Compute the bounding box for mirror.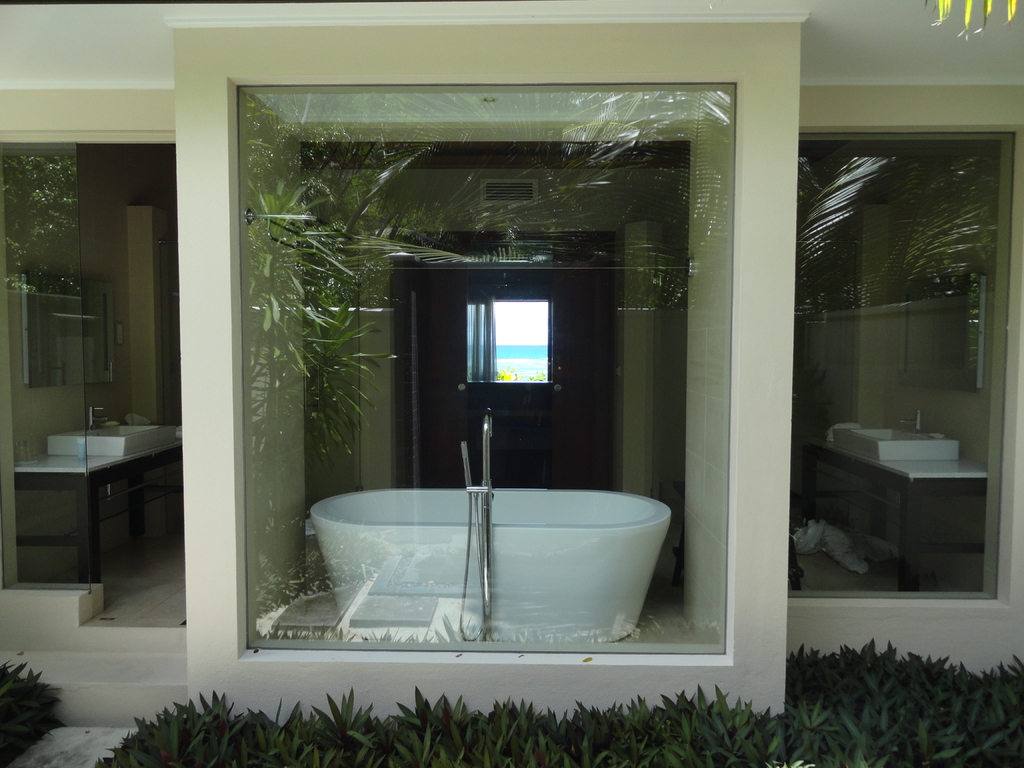
bbox=(906, 276, 979, 373).
